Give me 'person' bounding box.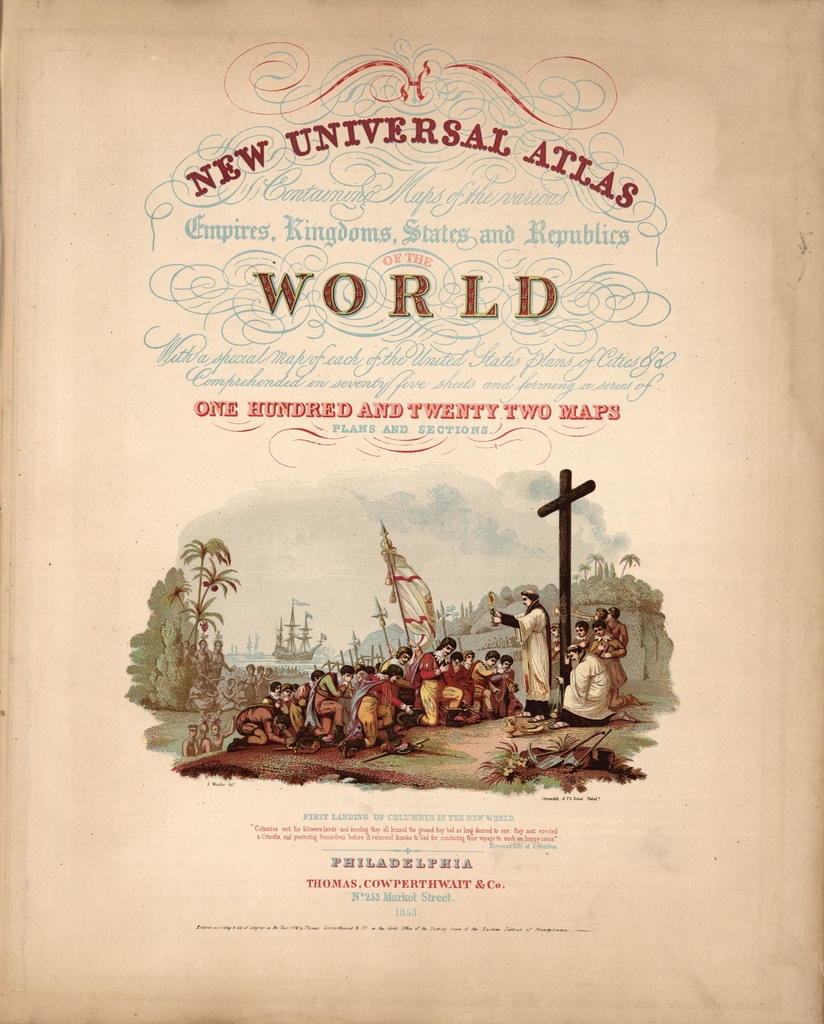
250, 664, 275, 695.
